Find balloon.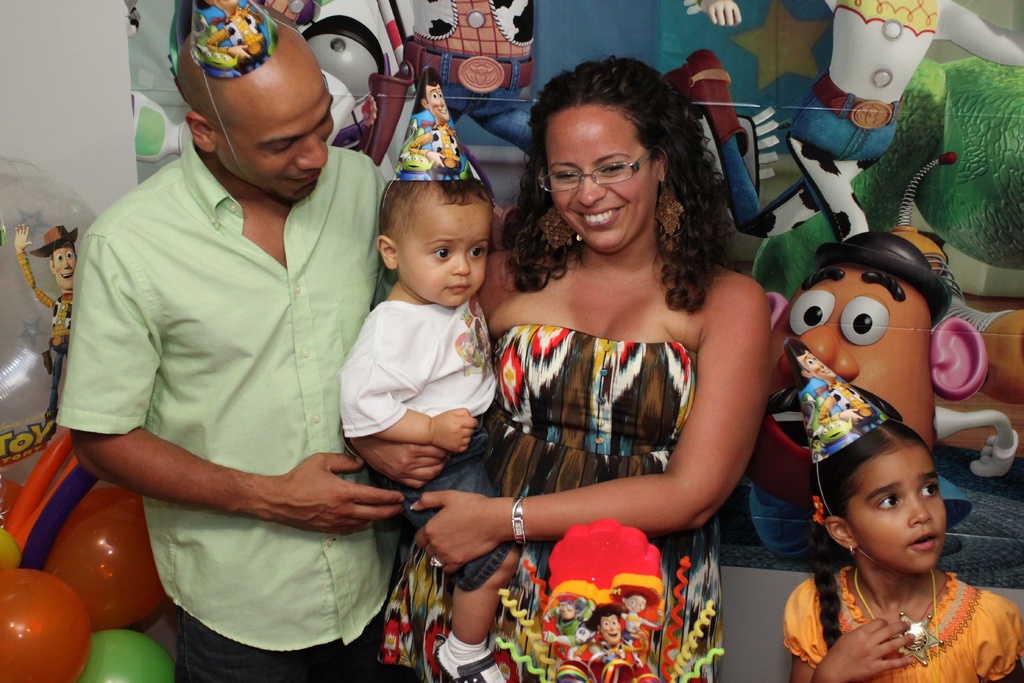
box=[0, 533, 26, 568].
